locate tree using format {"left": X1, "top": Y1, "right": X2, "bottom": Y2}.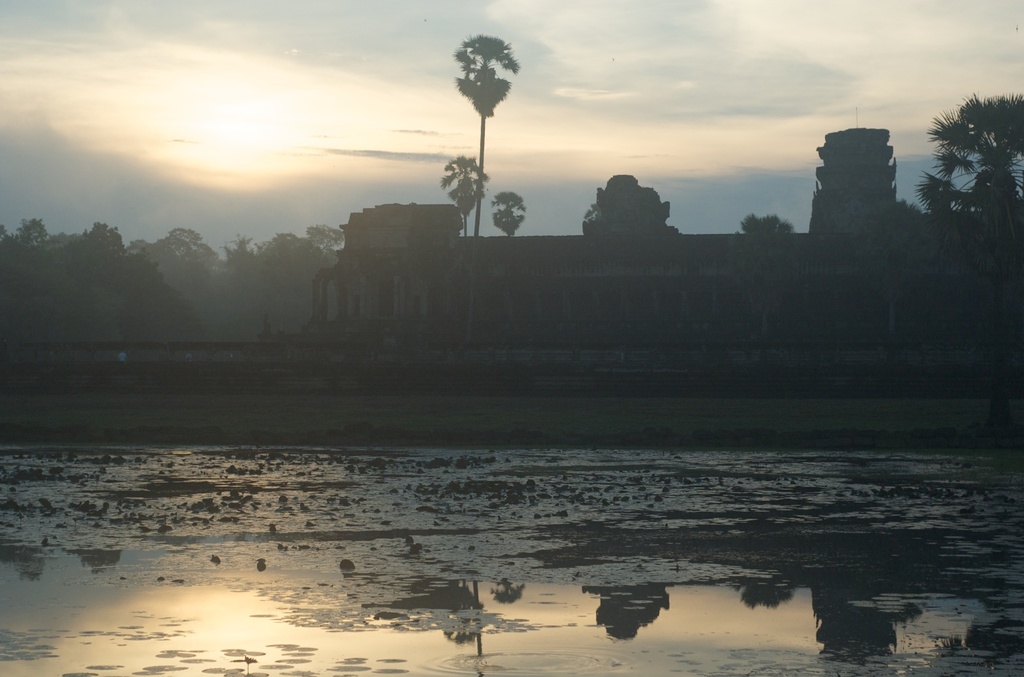
{"left": 924, "top": 88, "right": 1023, "bottom": 431}.
